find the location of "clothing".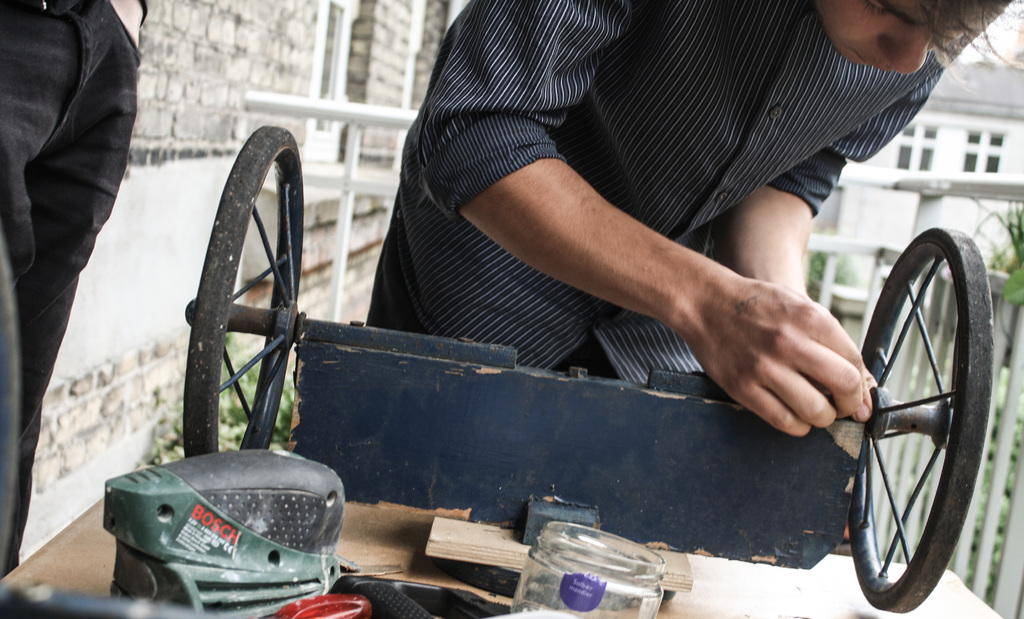
Location: l=0, t=0, r=139, b=580.
